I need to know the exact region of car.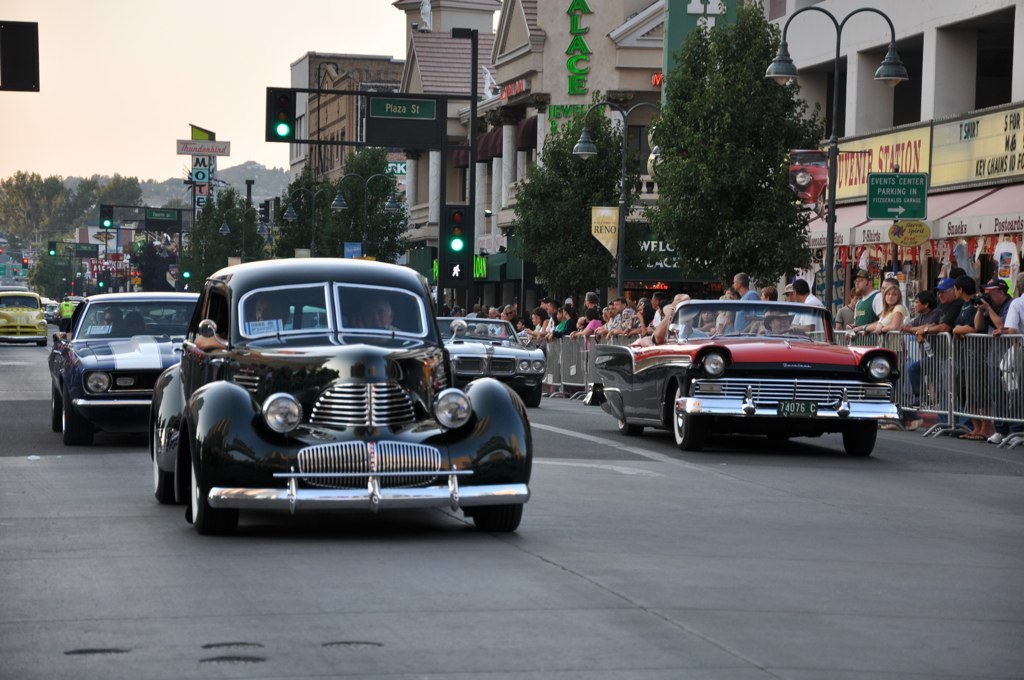
Region: left=589, top=298, right=895, bottom=446.
